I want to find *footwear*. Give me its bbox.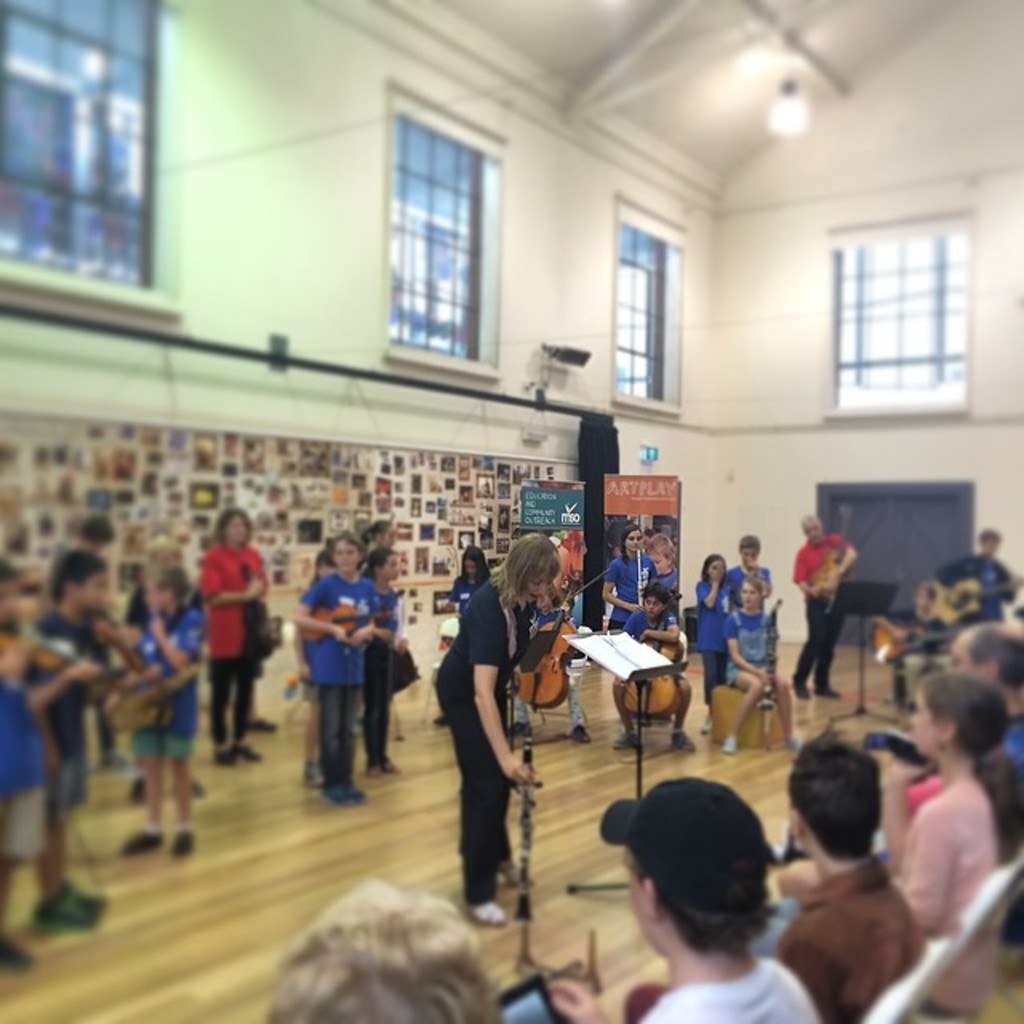
x1=571, y1=726, x2=584, y2=744.
